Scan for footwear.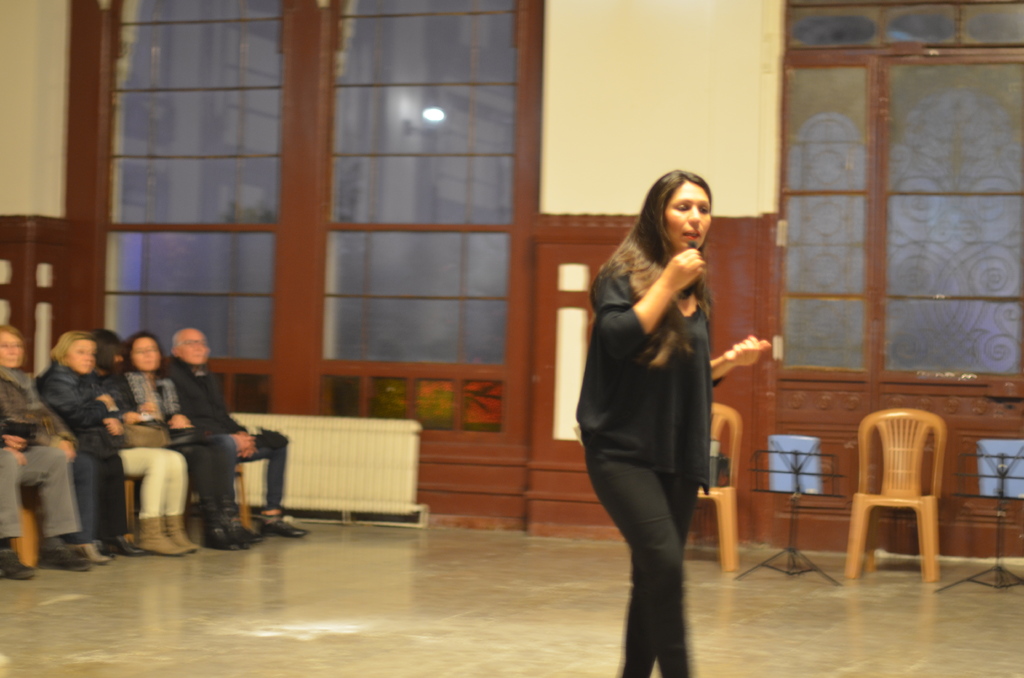
Scan result: [x1=202, y1=507, x2=234, y2=551].
